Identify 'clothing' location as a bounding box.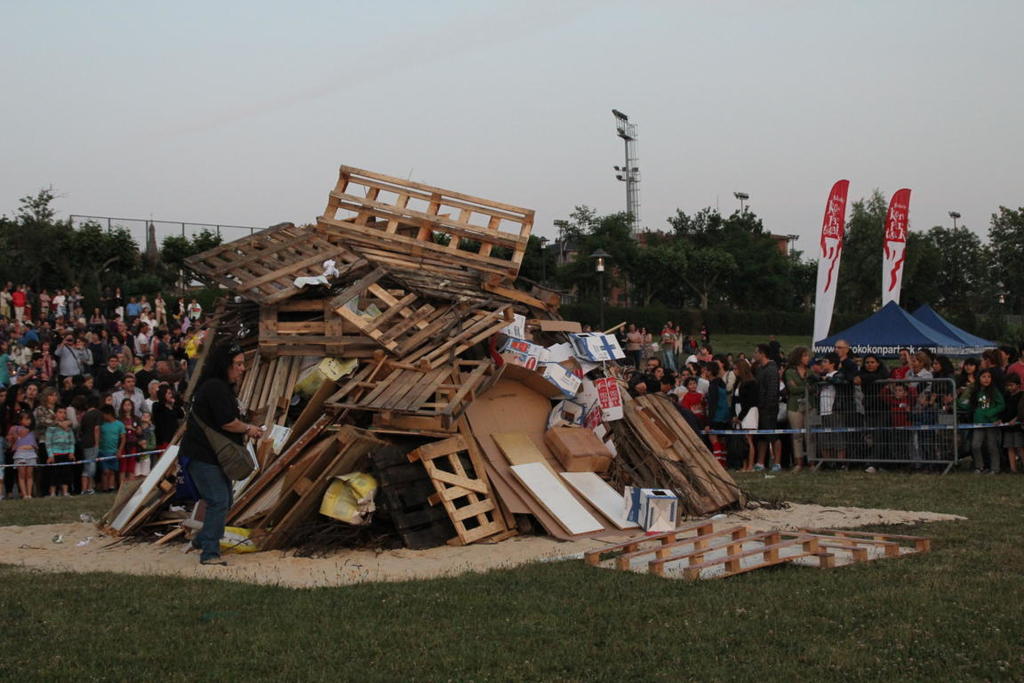
bbox=(169, 346, 251, 525).
